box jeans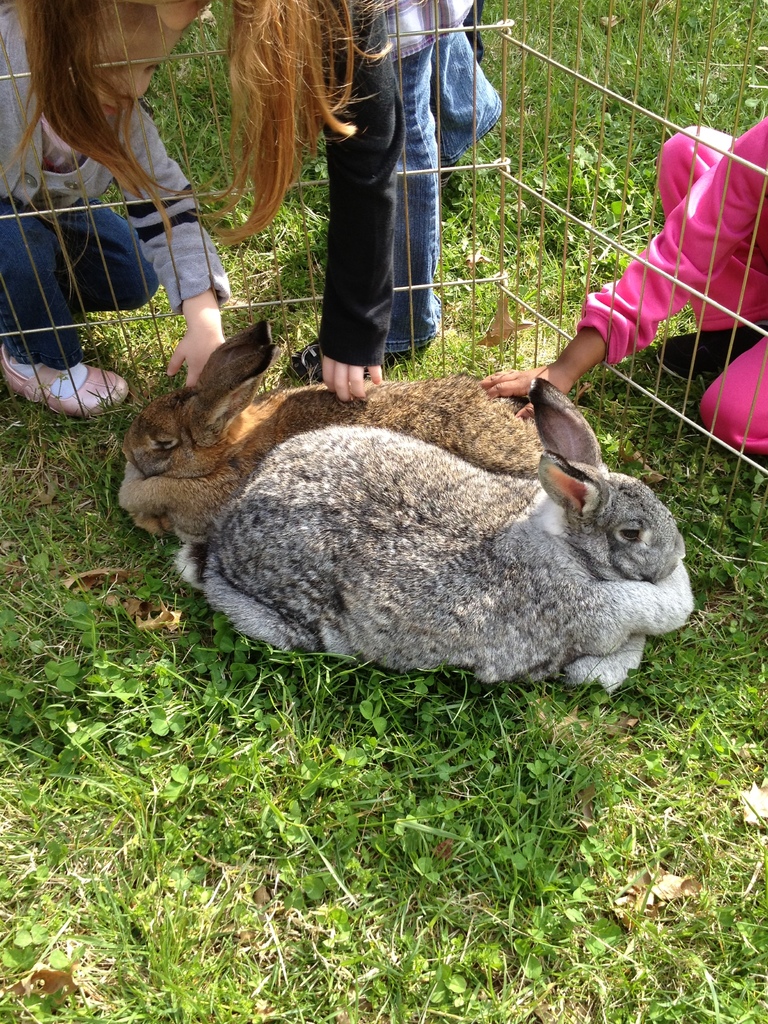
[left=0, top=202, right=161, bottom=364]
